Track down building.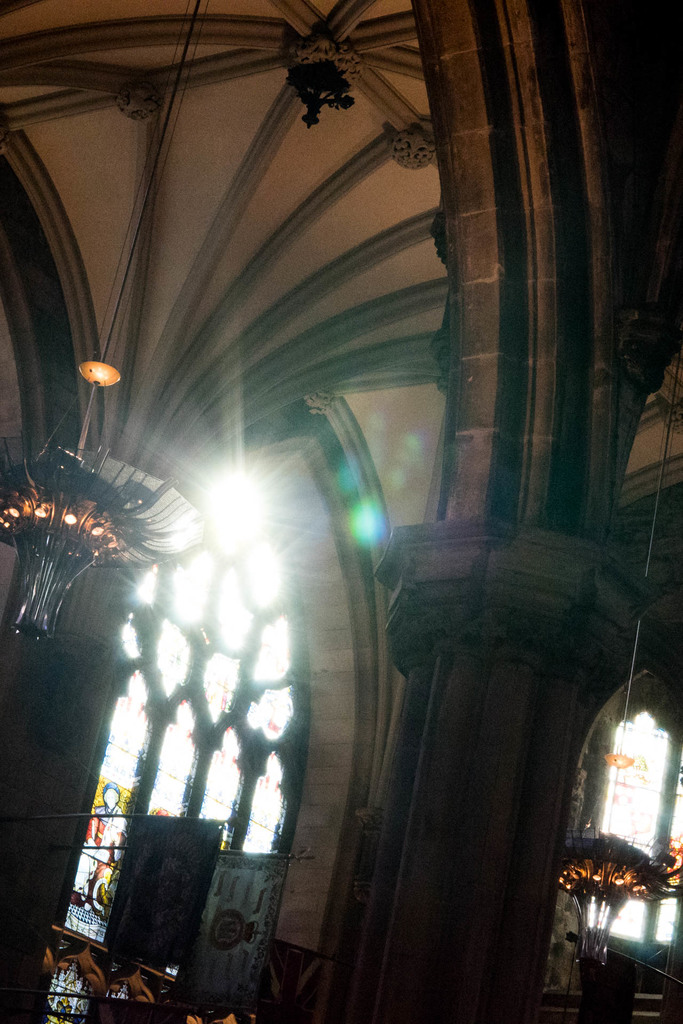
Tracked to x1=0 y1=0 x2=682 y2=1023.
